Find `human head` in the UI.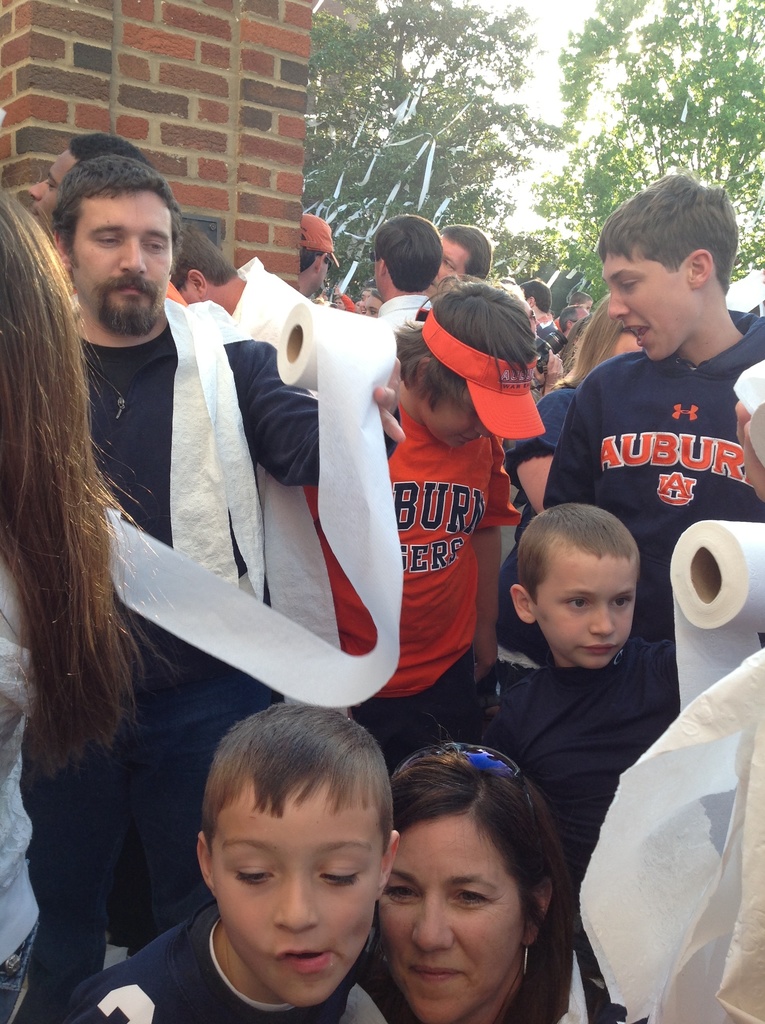
UI element at <bbox>191, 703, 401, 1009</bbox>.
